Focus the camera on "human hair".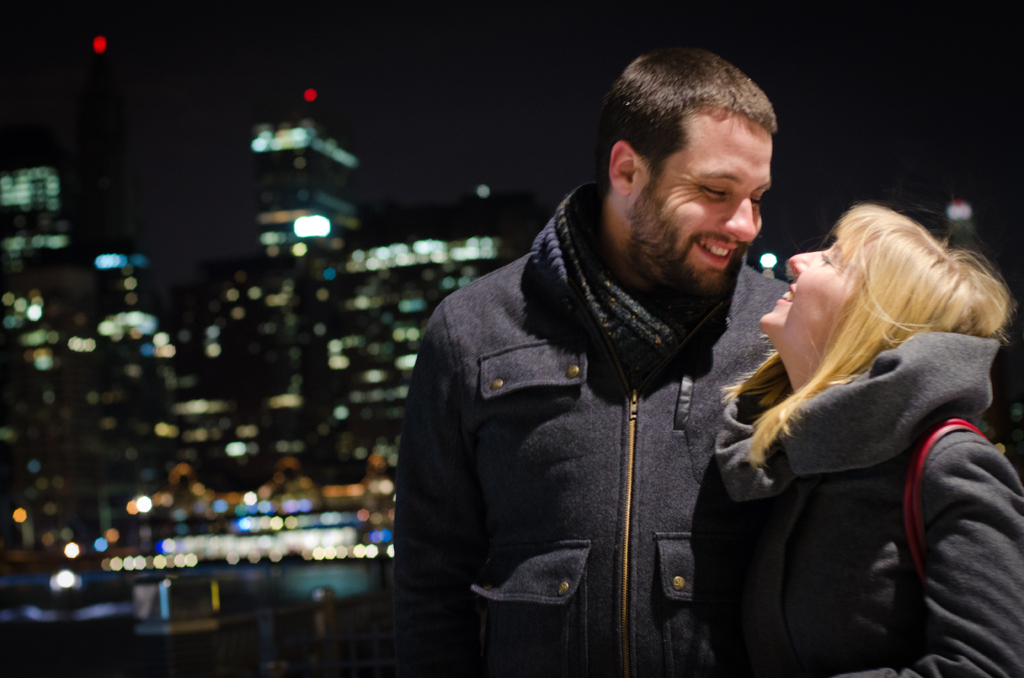
Focus region: crop(590, 49, 764, 218).
